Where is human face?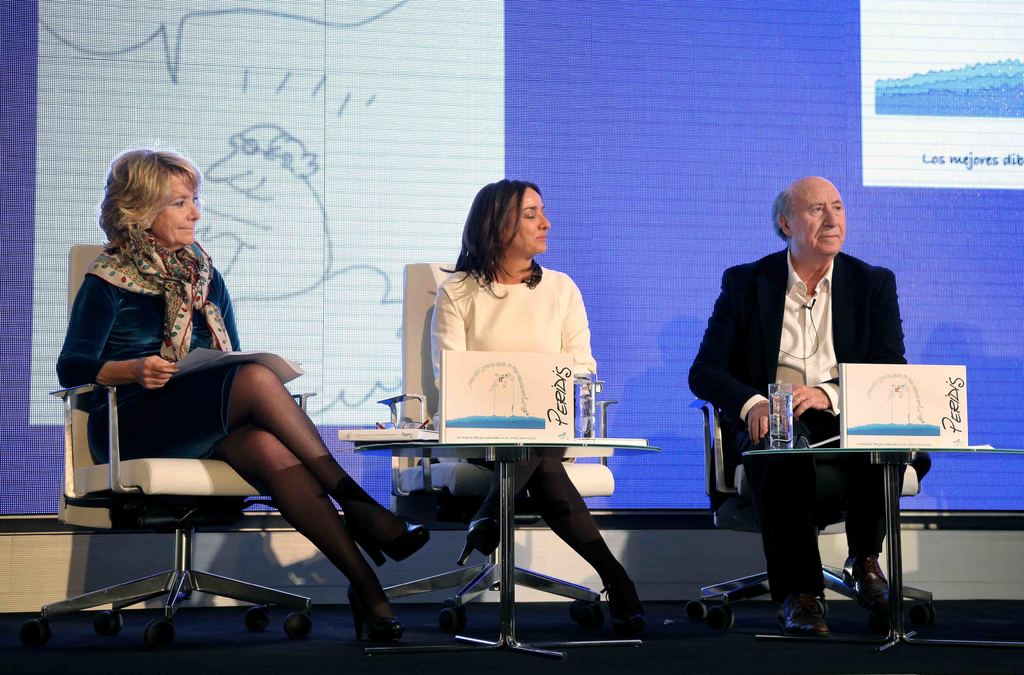
[left=149, top=177, right=204, bottom=248].
